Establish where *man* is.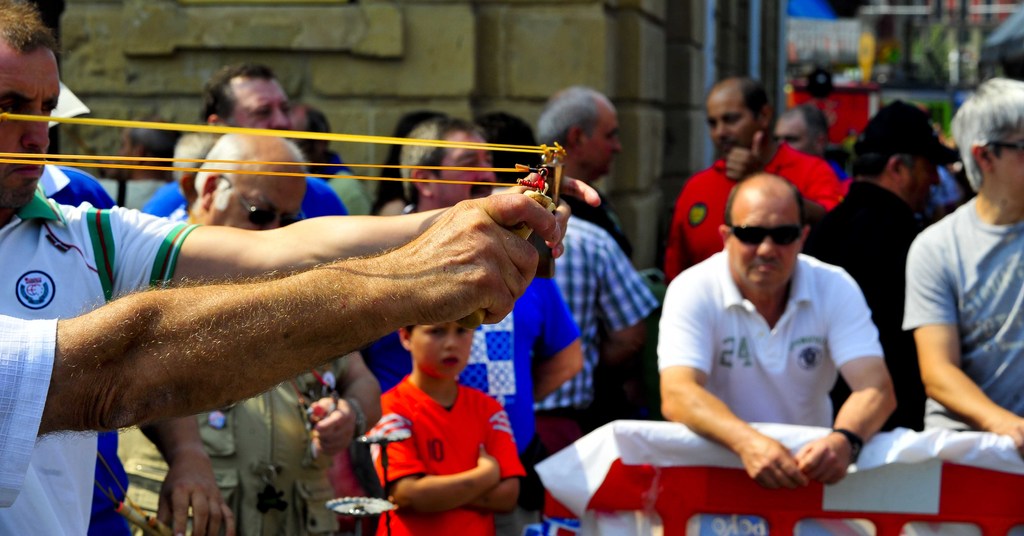
Established at <bbox>892, 81, 1022, 485</bbox>.
